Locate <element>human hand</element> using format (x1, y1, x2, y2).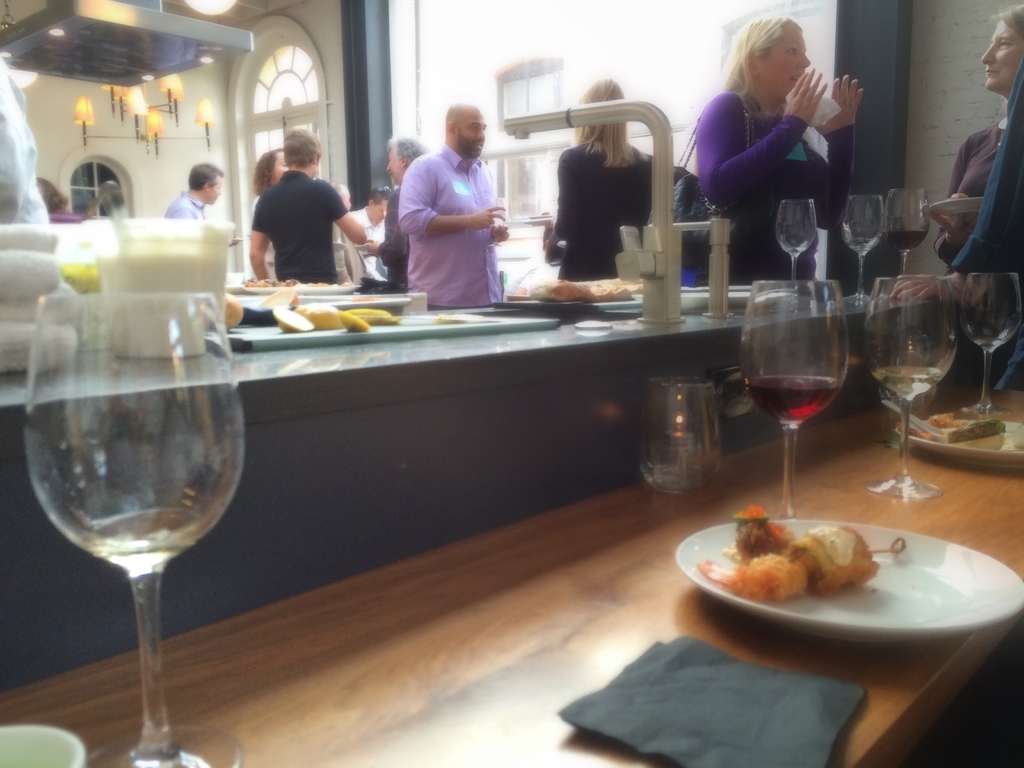
(355, 239, 384, 260).
